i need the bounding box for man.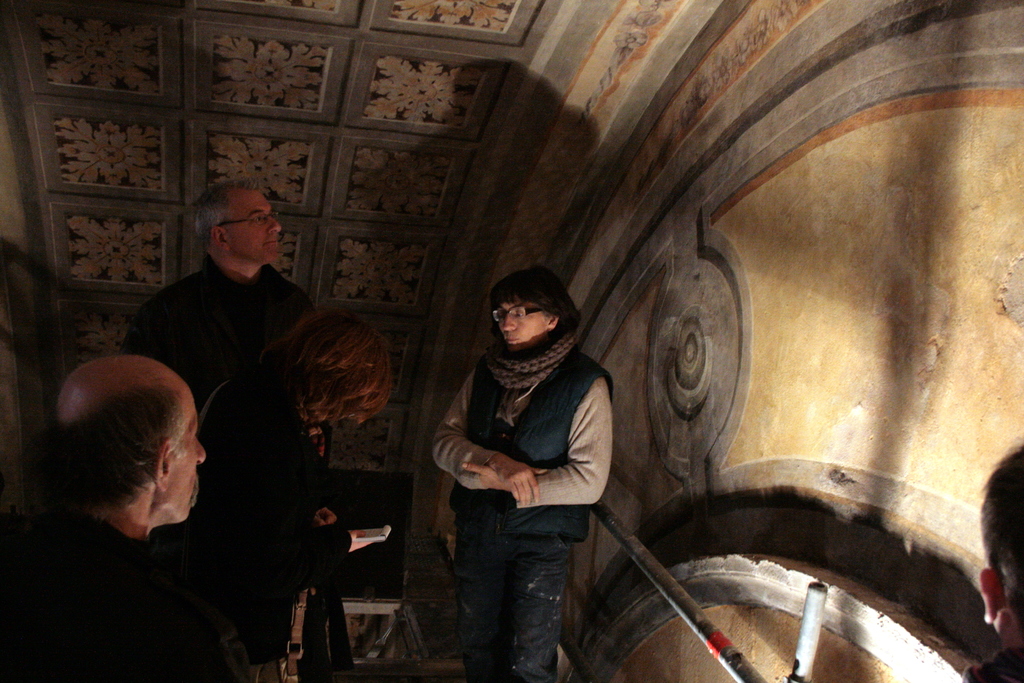
Here it is: detection(45, 284, 294, 650).
